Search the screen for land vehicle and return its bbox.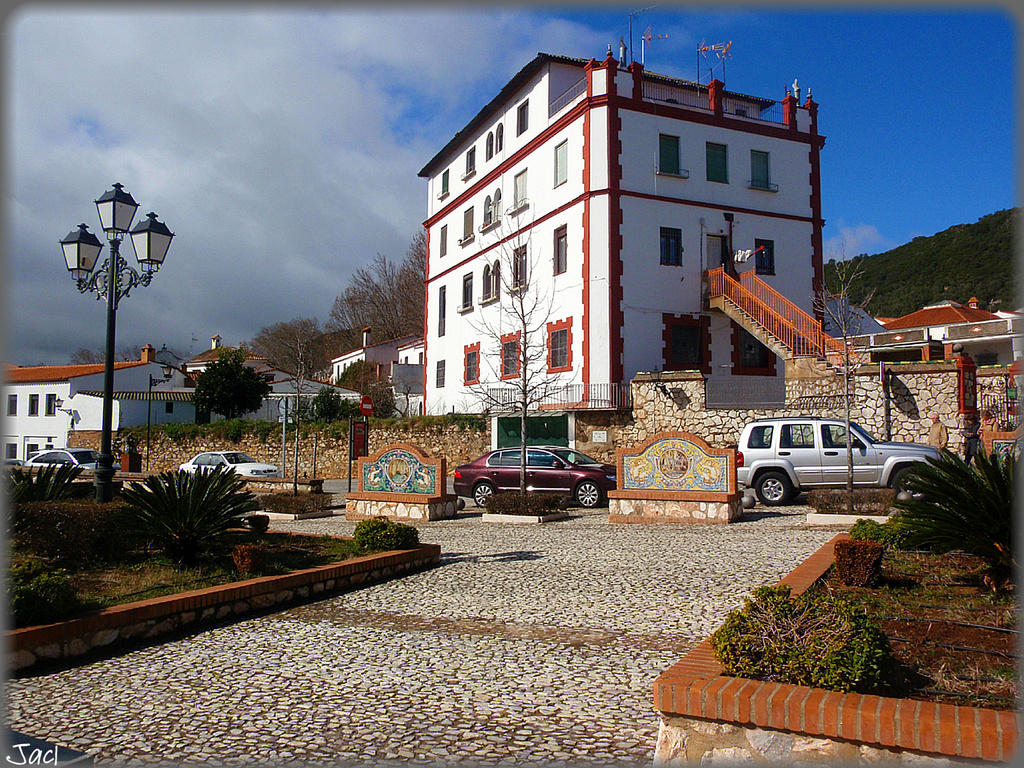
Found: 737:412:951:516.
